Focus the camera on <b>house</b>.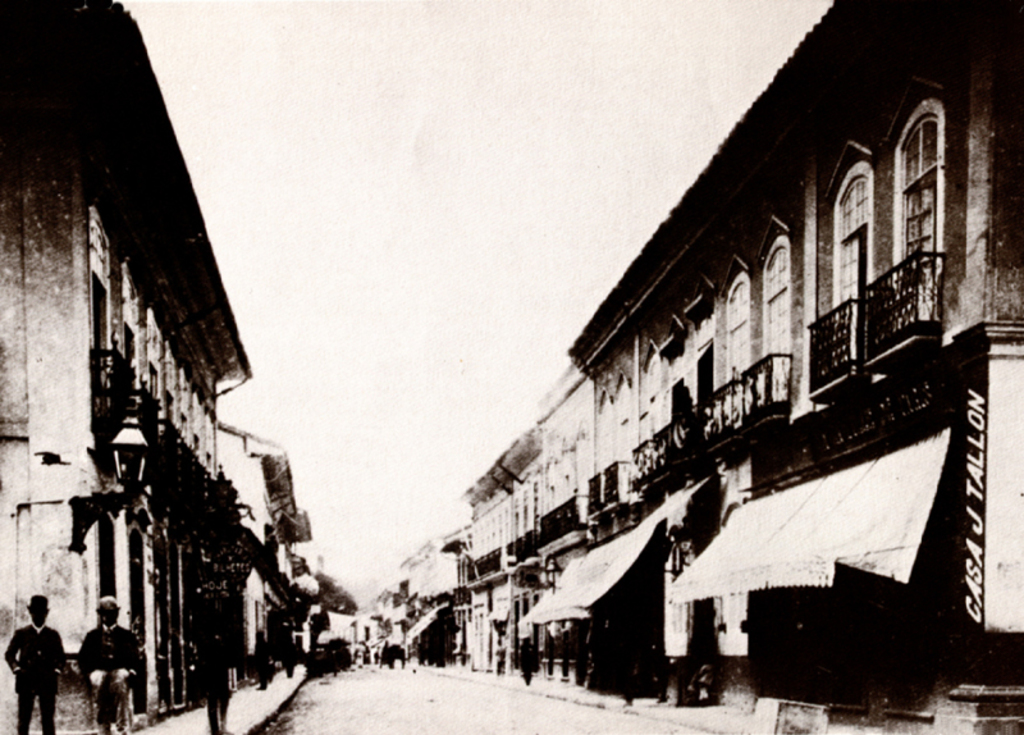
Focus region: locate(822, 0, 1021, 734).
